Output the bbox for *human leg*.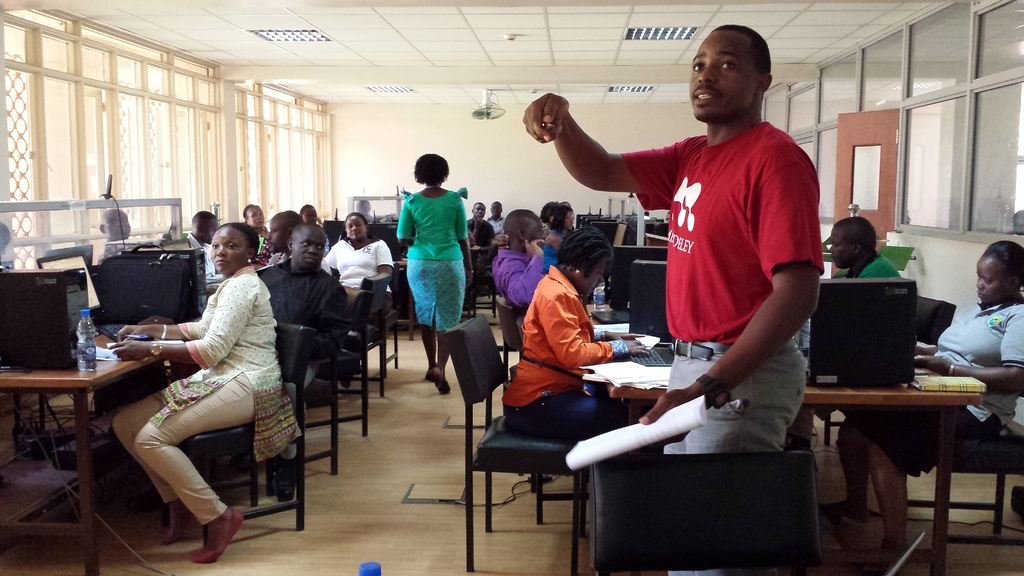
{"left": 666, "top": 356, "right": 717, "bottom": 575}.
